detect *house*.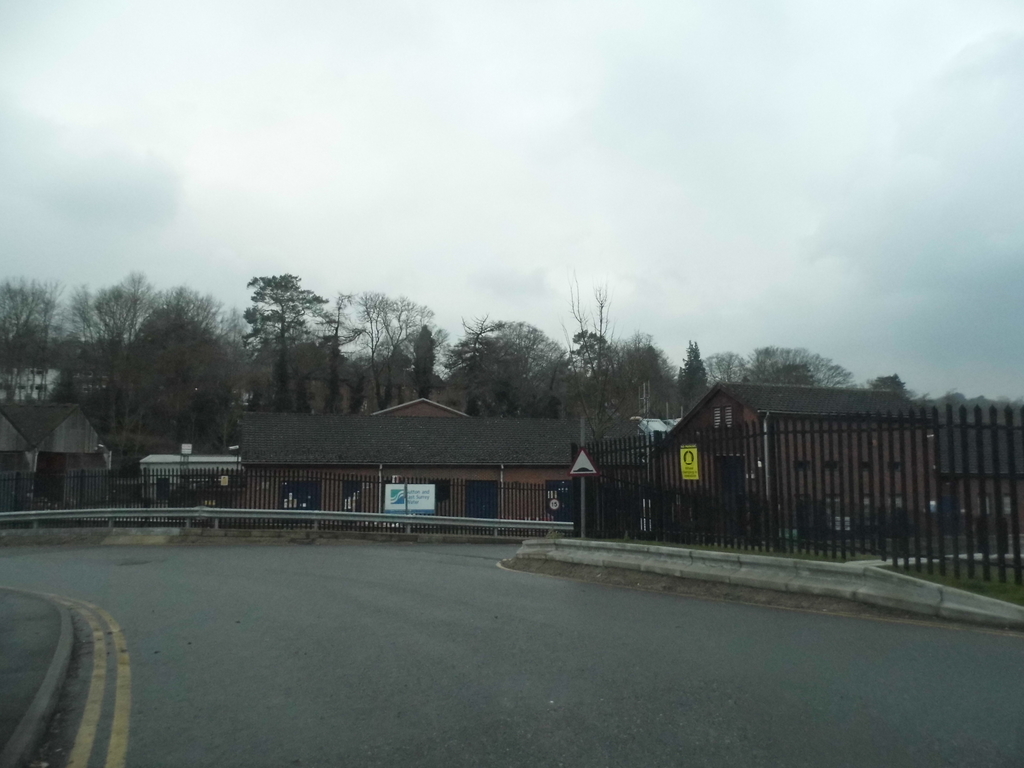
Detected at <box>239,387,608,536</box>.
